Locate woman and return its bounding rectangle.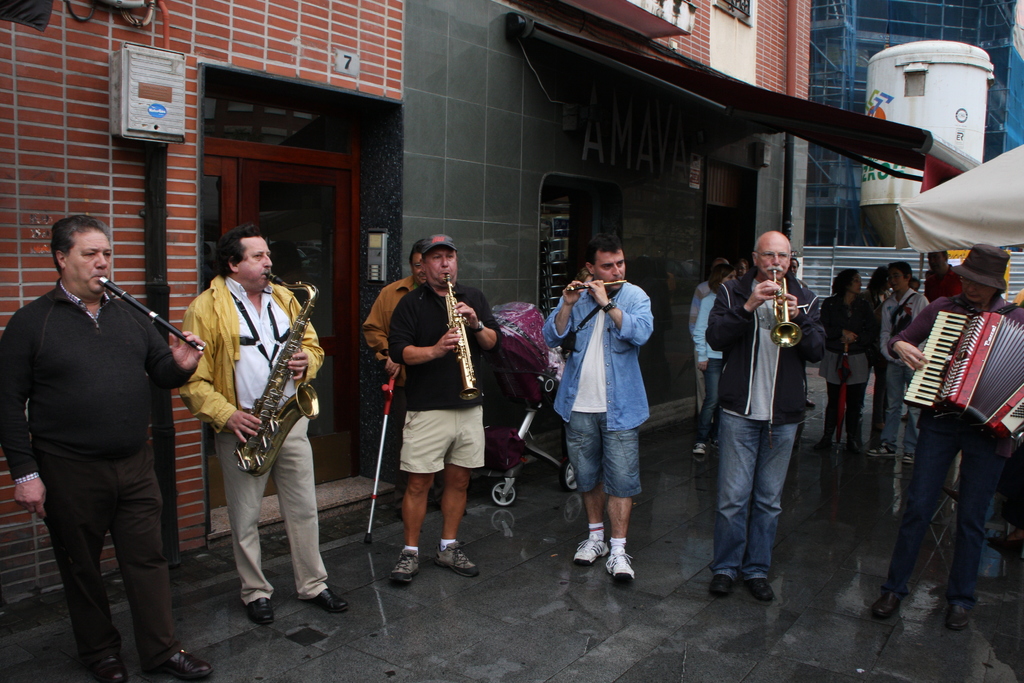
[813,269,877,454].
